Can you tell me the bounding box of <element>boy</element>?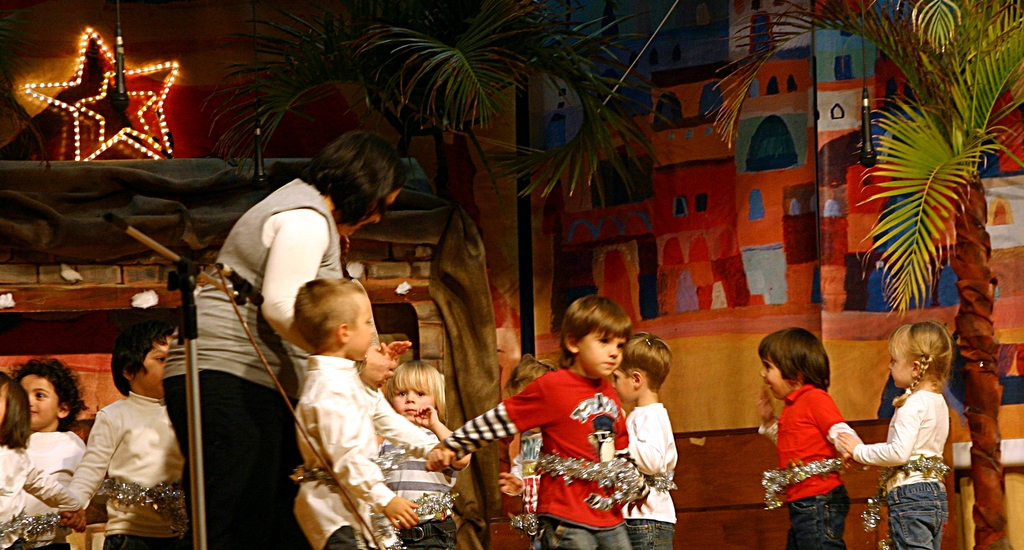
[left=612, top=333, right=676, bottom=549].
